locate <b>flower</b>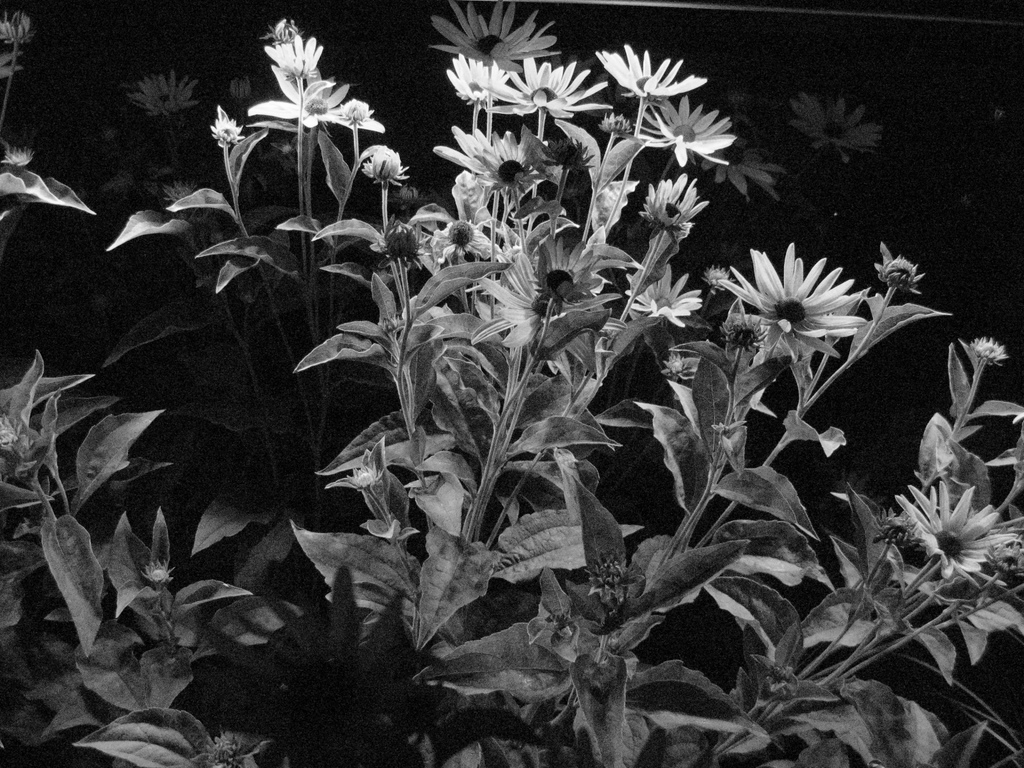
x1=628, y1=265, x2=698, y2=323
